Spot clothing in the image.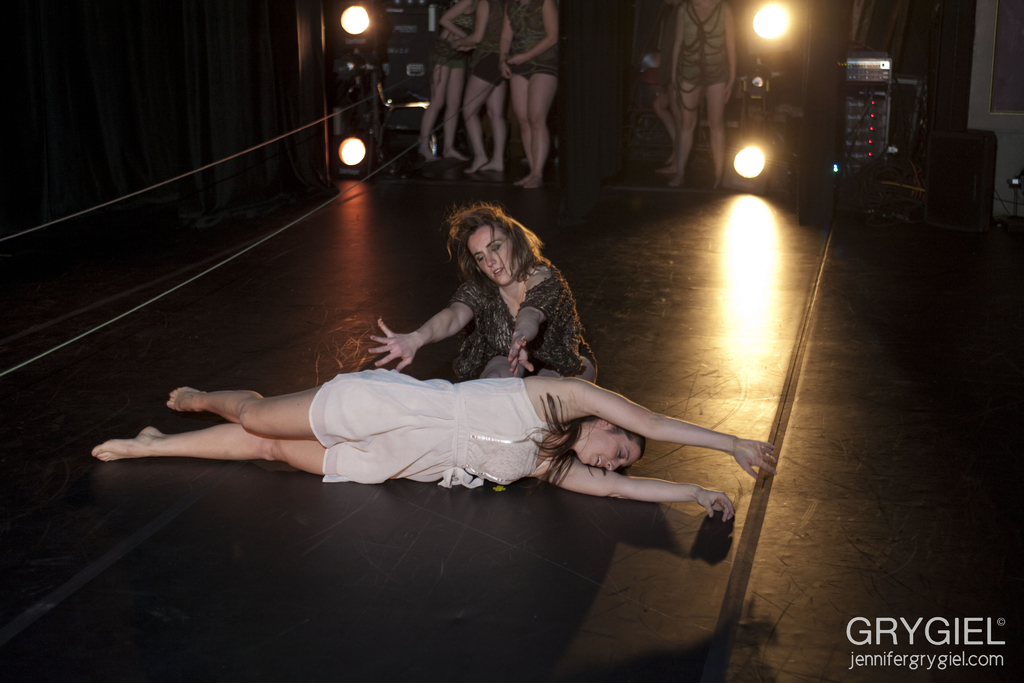
clothing found at 680:3:732:81.
